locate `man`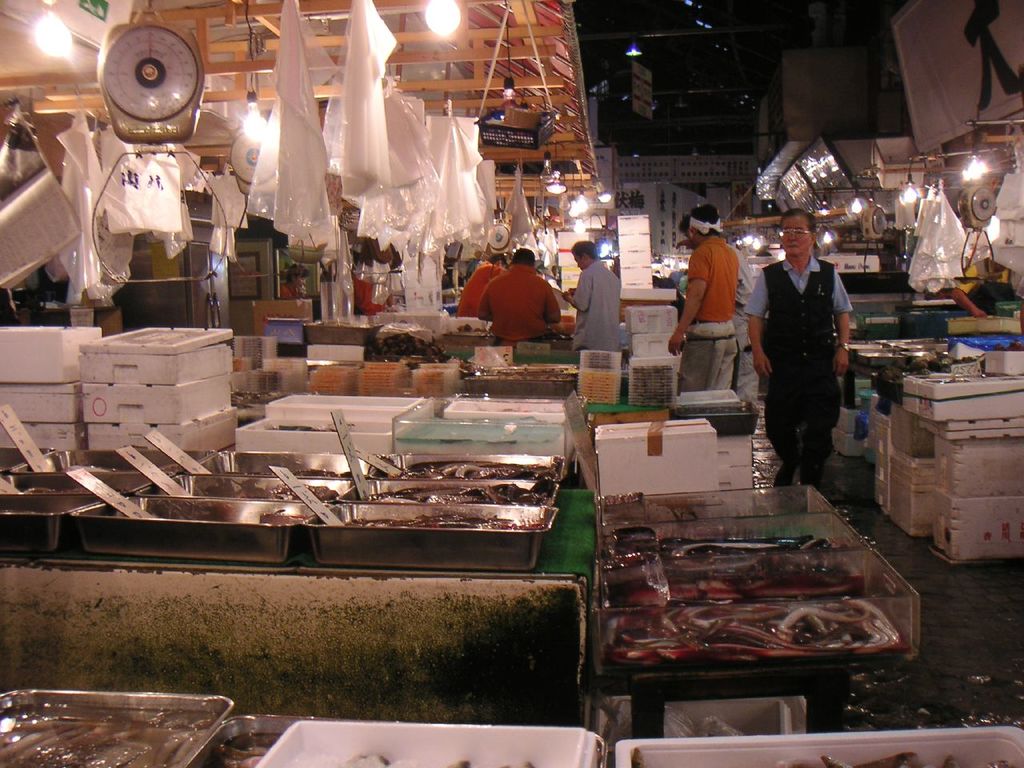
x1=673 y1=202 x2=738 y2=395
